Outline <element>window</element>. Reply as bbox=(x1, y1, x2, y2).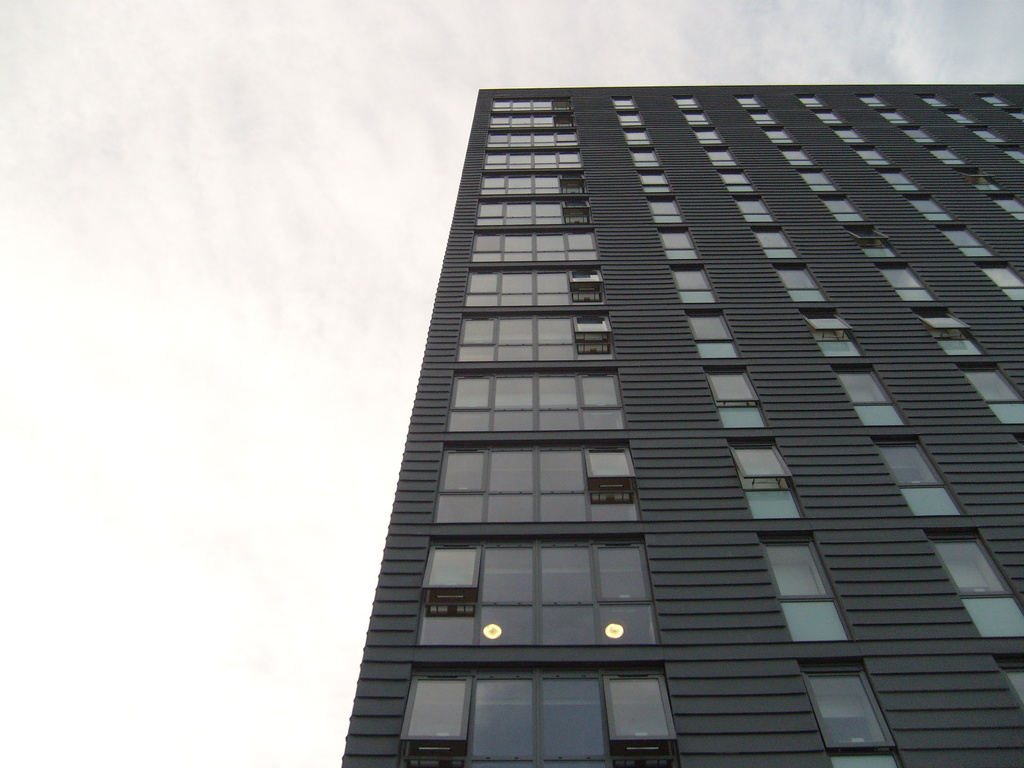
bbox=(1002, 149, 1023, 159).
